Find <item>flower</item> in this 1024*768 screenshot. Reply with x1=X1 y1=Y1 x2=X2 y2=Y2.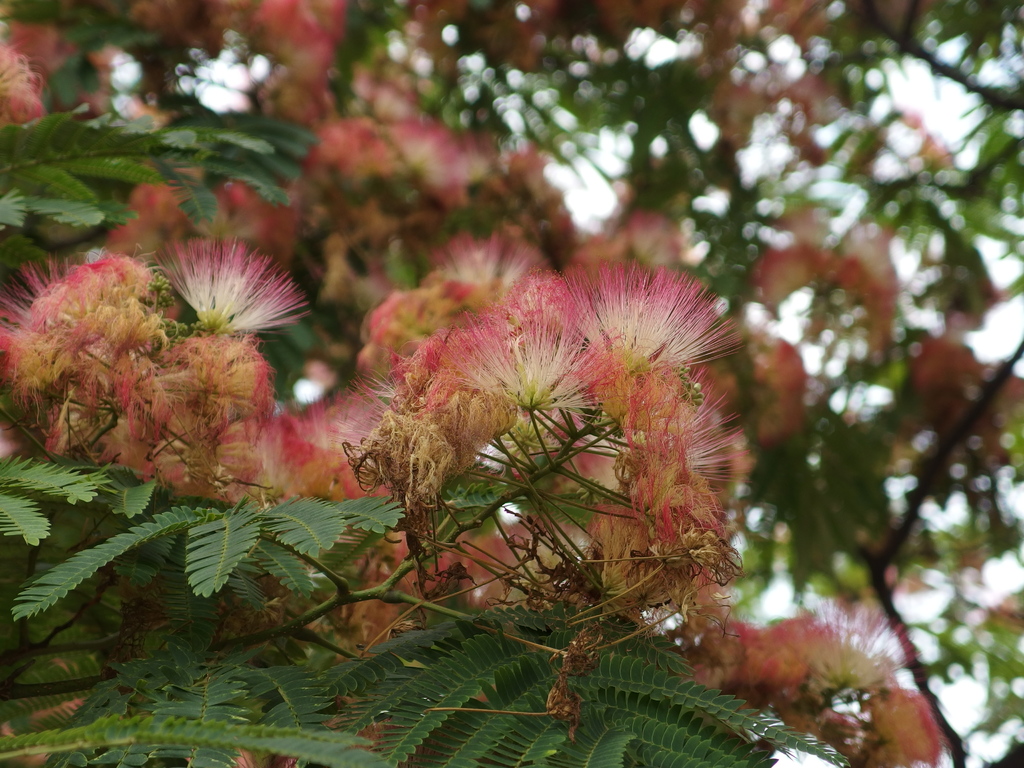
x1=776 y1=594 x2=932 y2=702.
